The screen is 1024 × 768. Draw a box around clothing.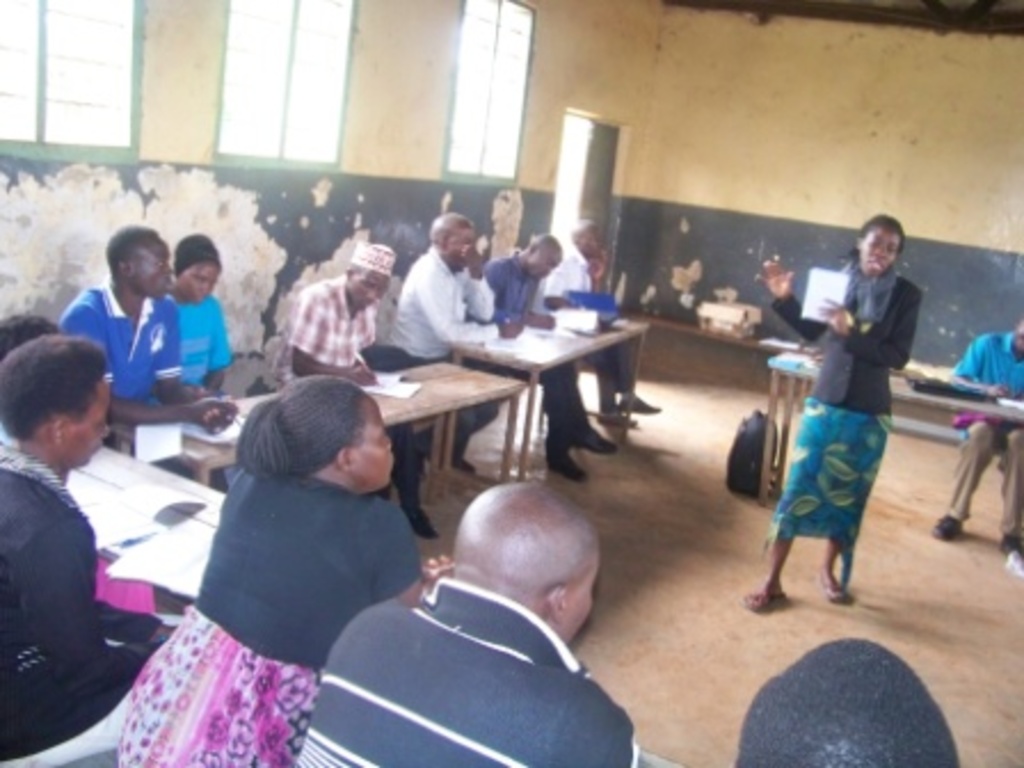
region(370, 245, 496, 377).
